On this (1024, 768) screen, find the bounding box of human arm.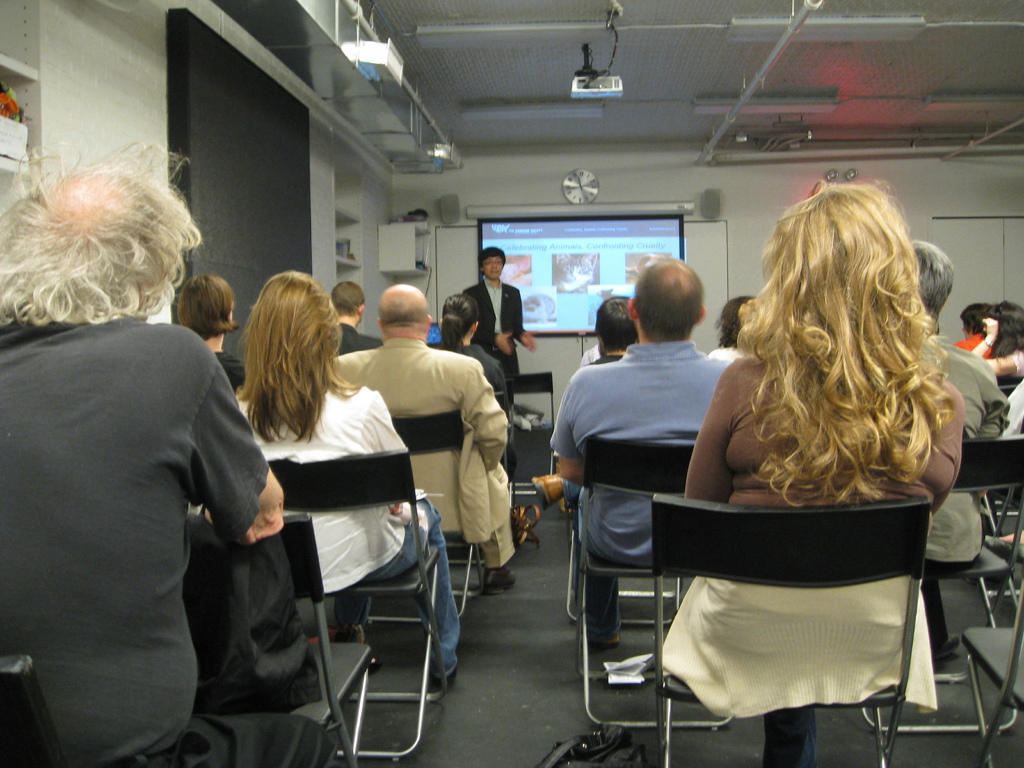
Bounding box: BBox(684, 397, 769, 498).
